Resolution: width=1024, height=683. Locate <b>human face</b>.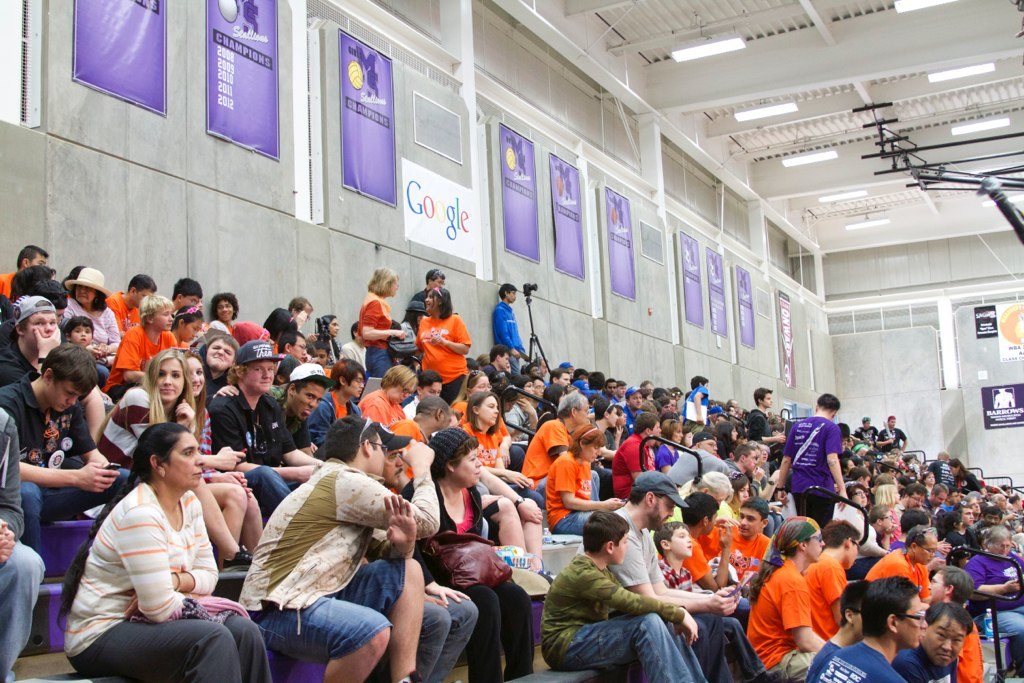
{"x1": 855, "y1": 486, "x2": 868, "y2": 506}.
